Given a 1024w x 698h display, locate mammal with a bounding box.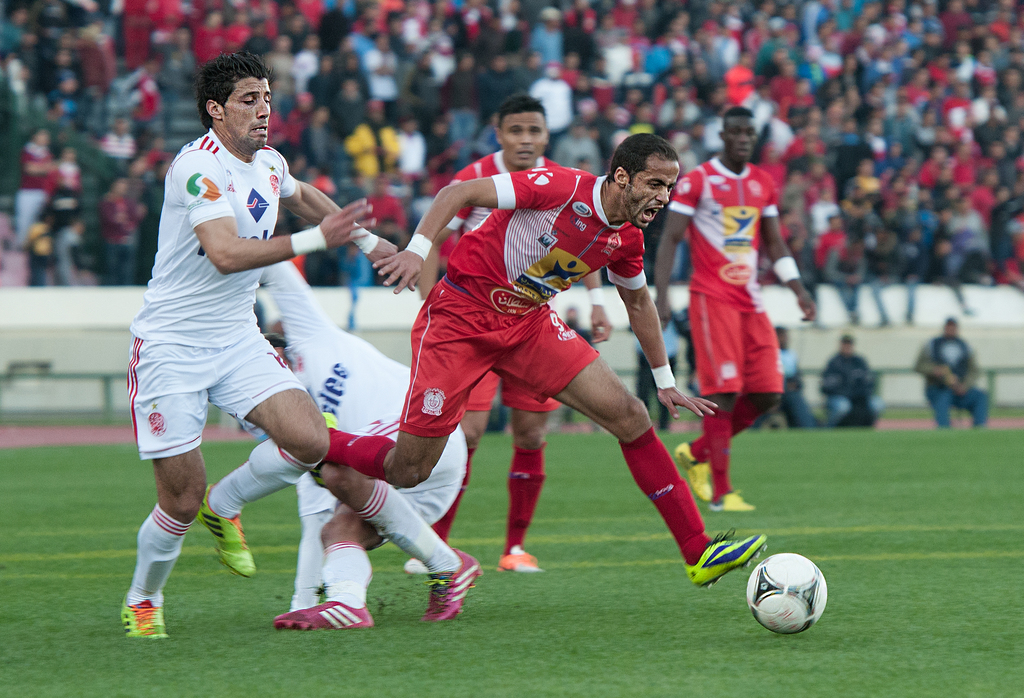
Located: l=193, t=261, r=468, b=612.
